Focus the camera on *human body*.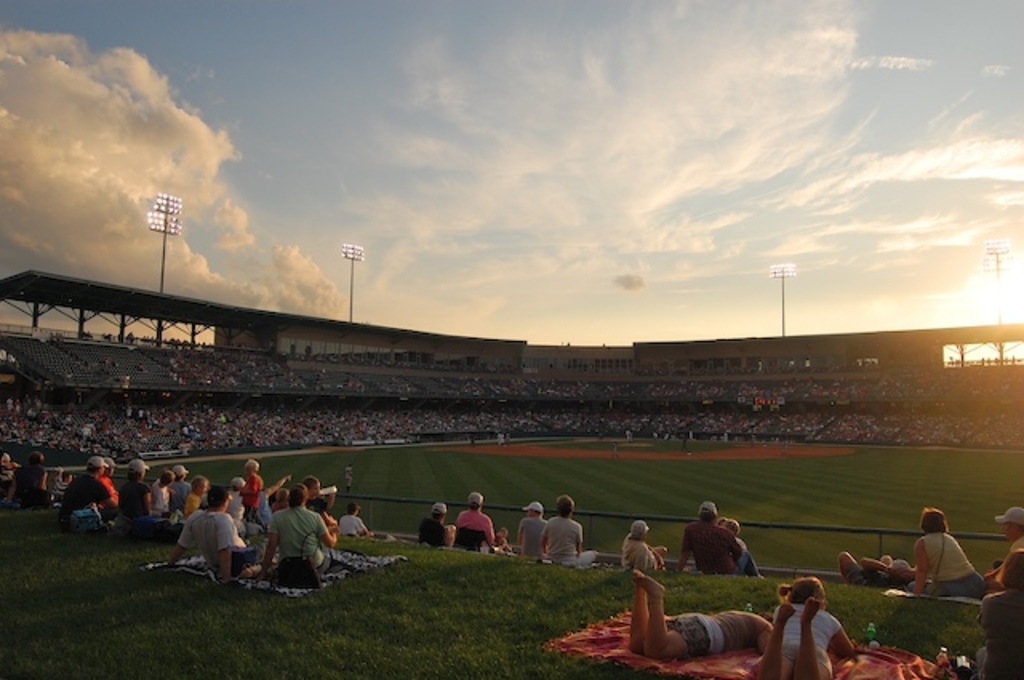
Focus region: (515, 517, 550, 555).
